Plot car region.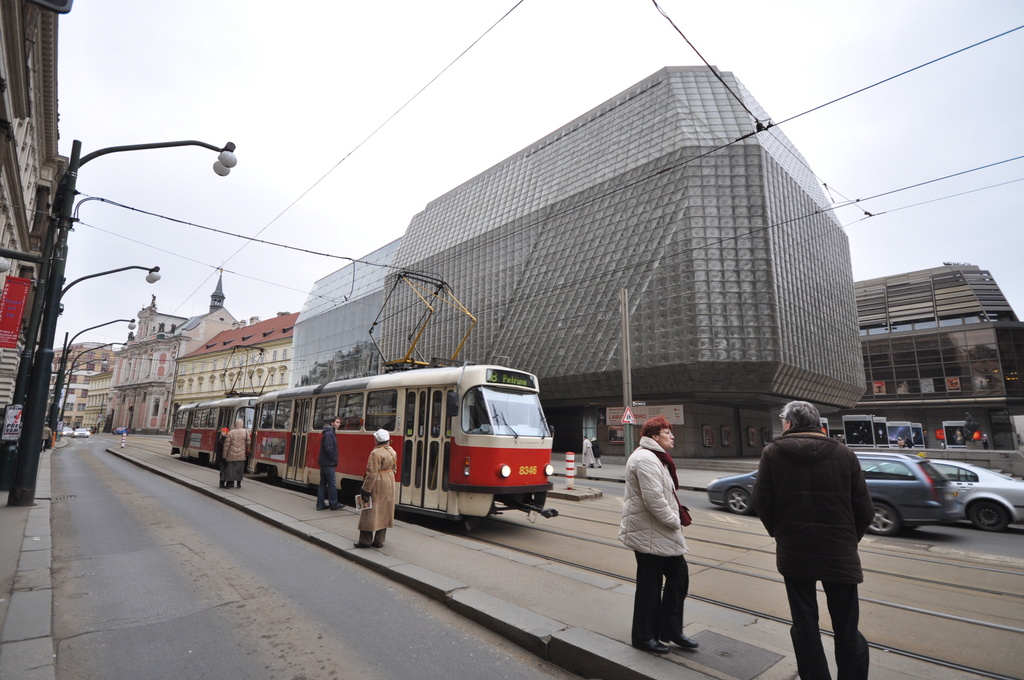
Plotted at 919:448:1023:522.
